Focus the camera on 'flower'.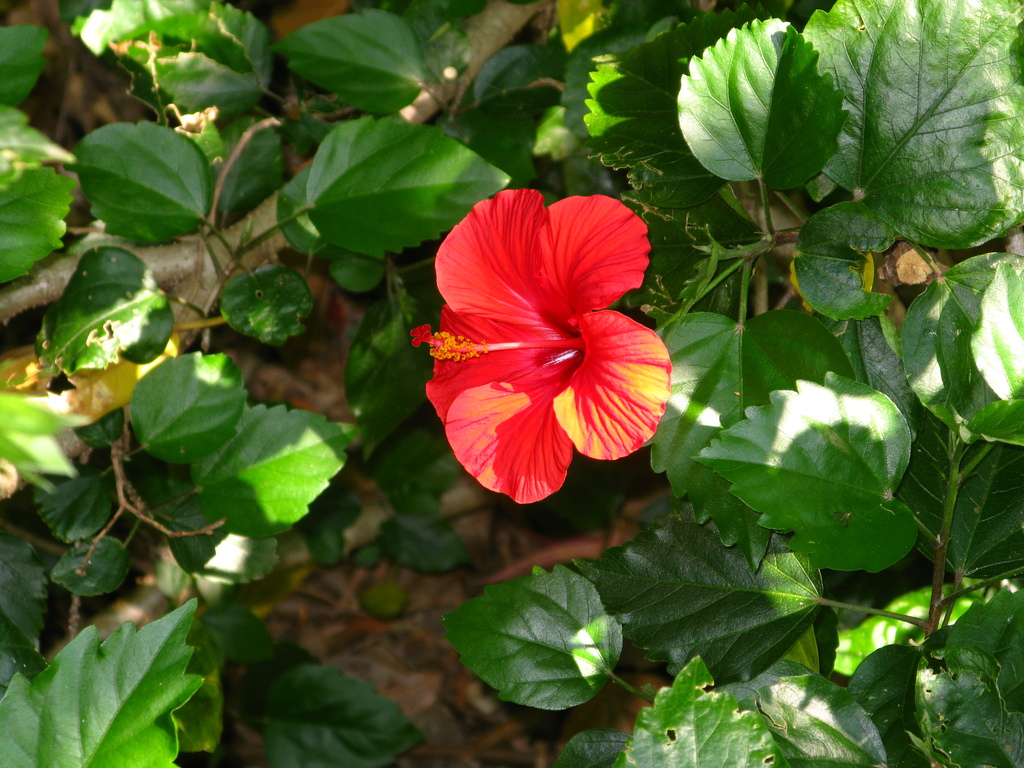
Focus region: bbox=(408, 195, 672, 499).
